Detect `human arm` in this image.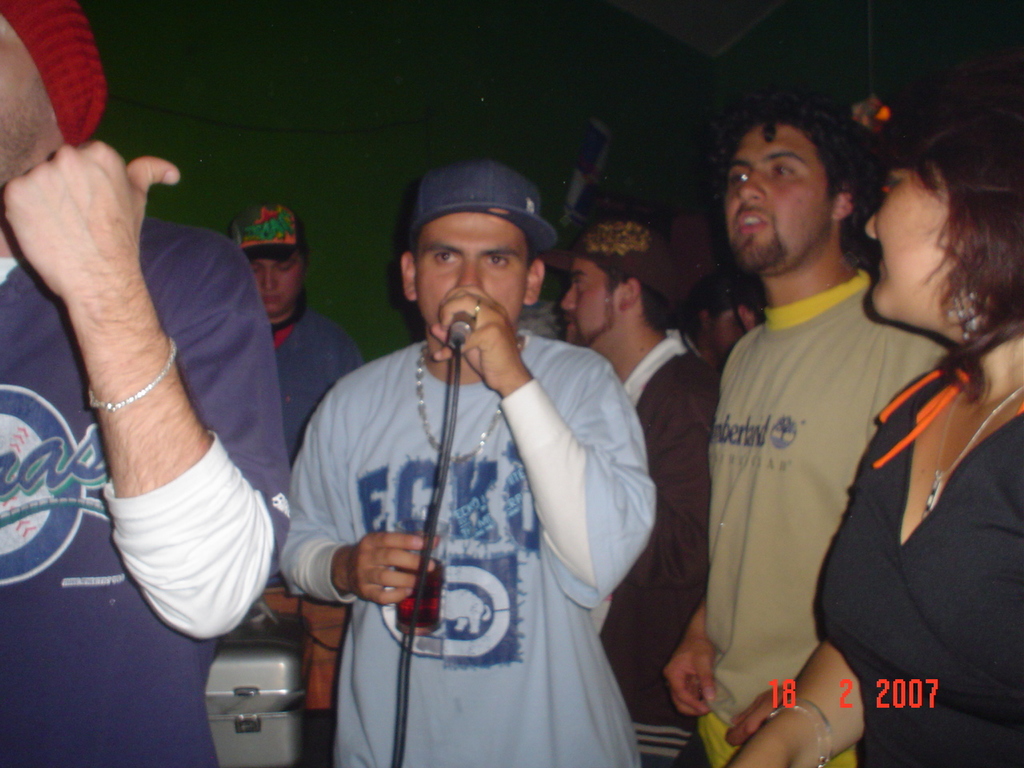
Detection: [722, 402, 886, 767].
